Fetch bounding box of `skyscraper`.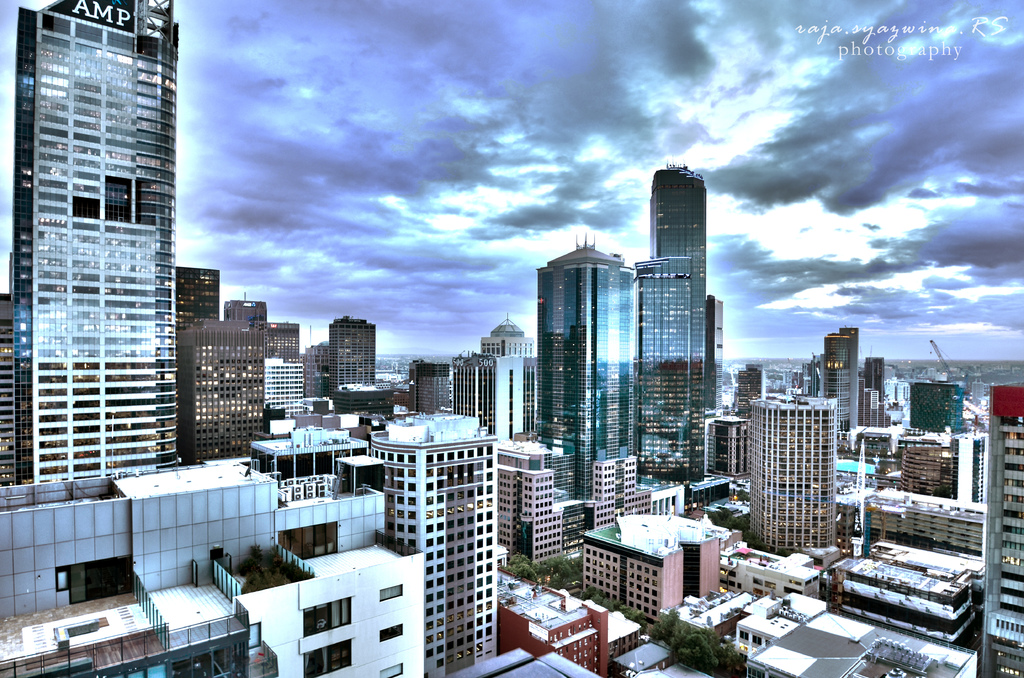
Bbox: 973 380 1023 677.
